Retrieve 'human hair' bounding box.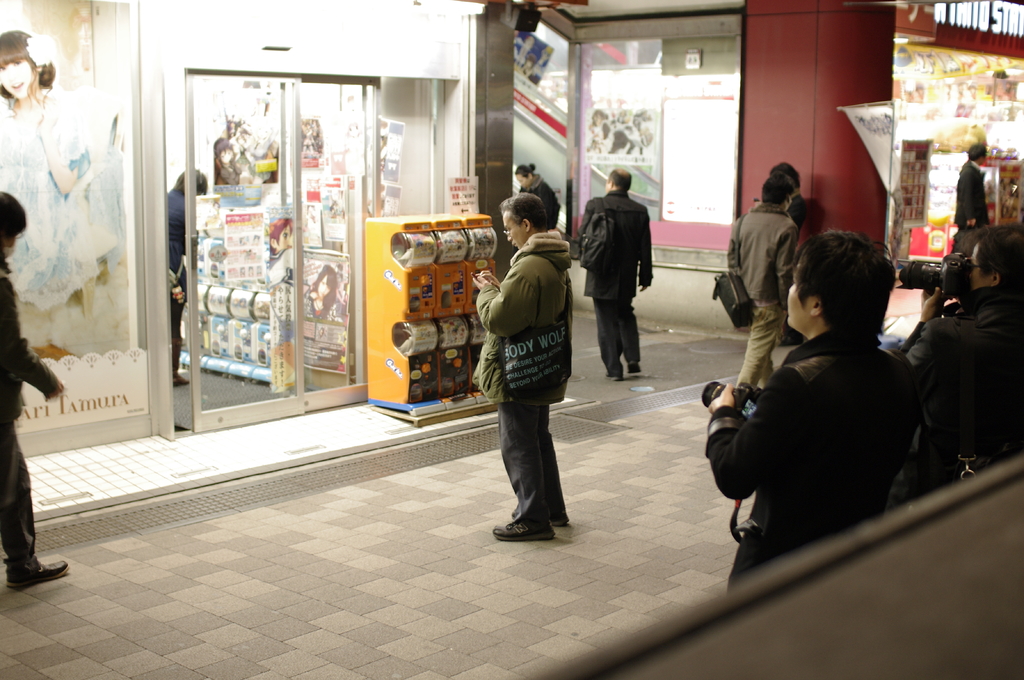
Bounding box: pyautogui.locateOnScreen(968, 140, 989, 161).
